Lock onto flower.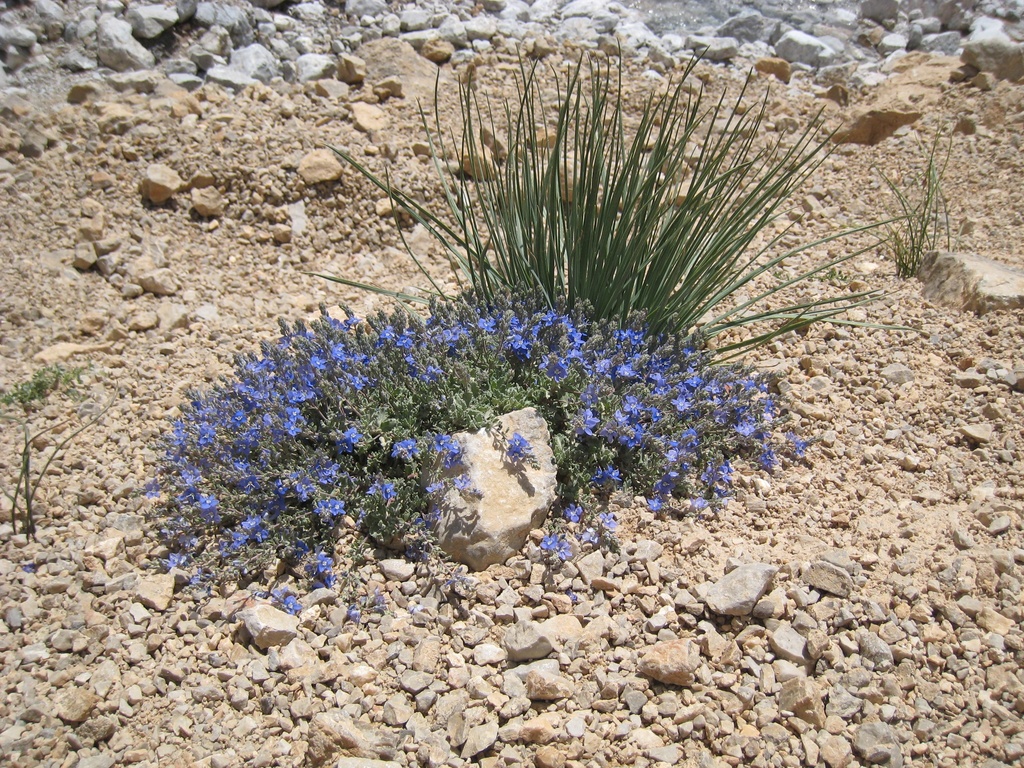
Locked: 347 588 380 617.
